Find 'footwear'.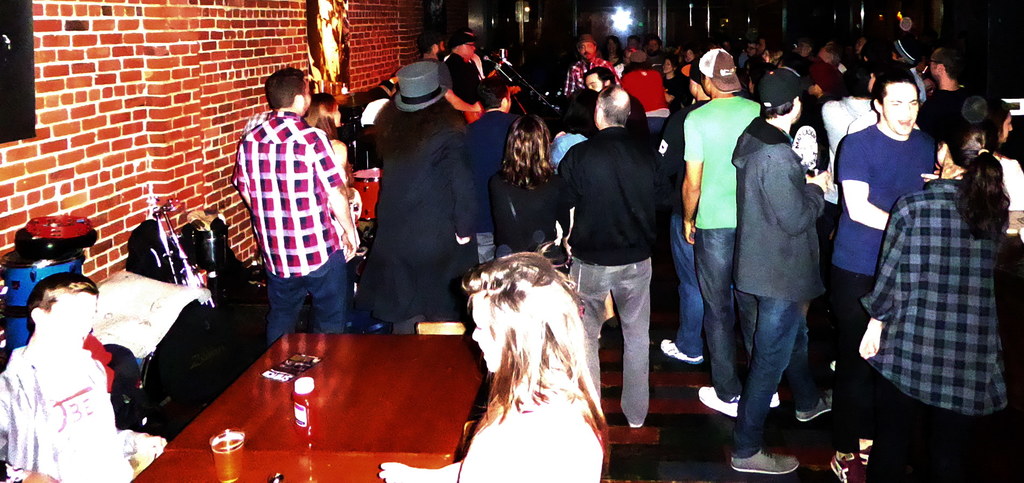
Rect(730, 450, 801, 477).
